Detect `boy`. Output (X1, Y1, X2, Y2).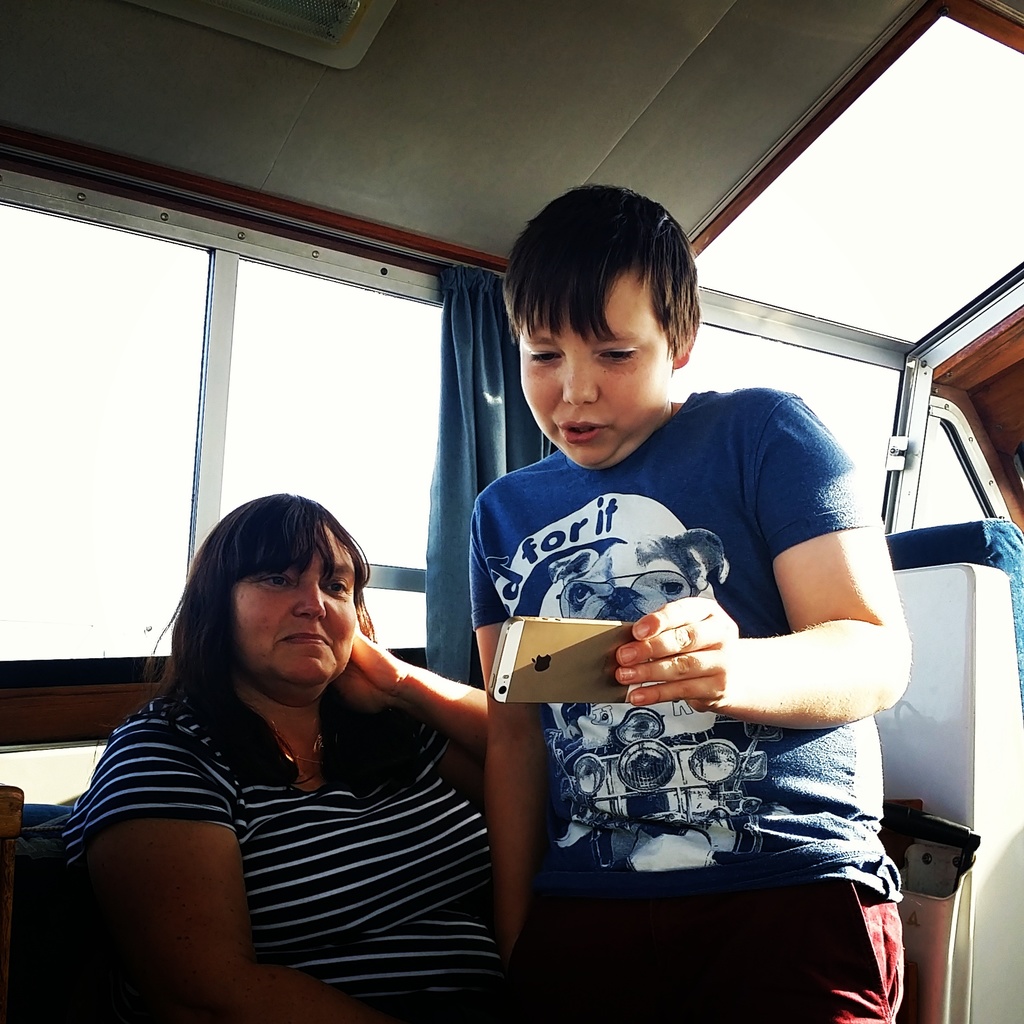
(417, 252, 923, 904).
